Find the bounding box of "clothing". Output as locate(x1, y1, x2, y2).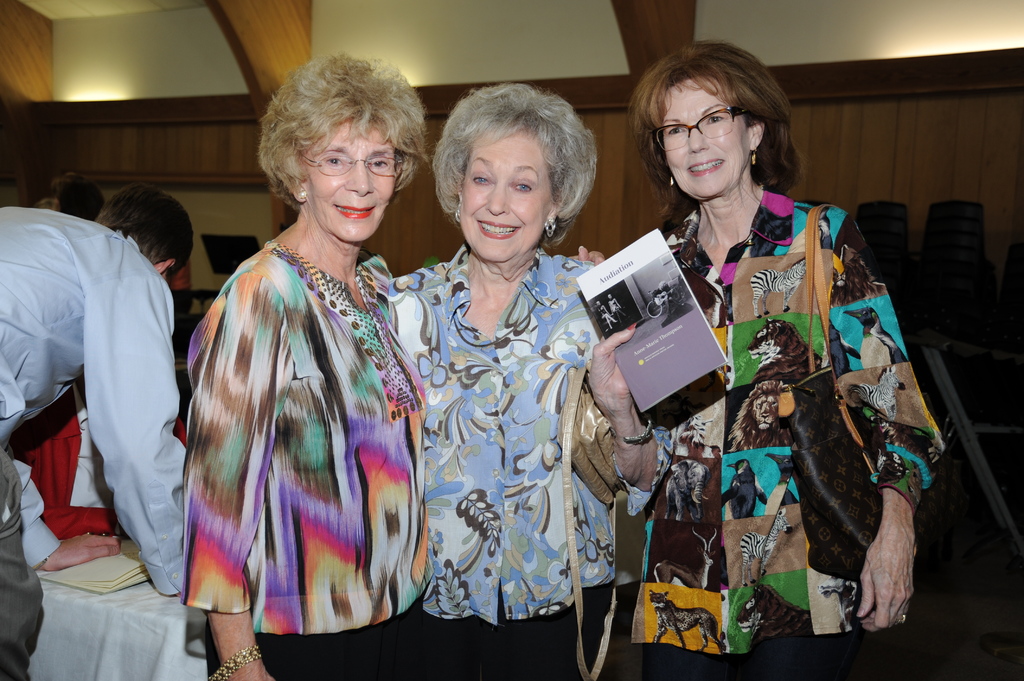
locate(182, 241, 433, 680).
